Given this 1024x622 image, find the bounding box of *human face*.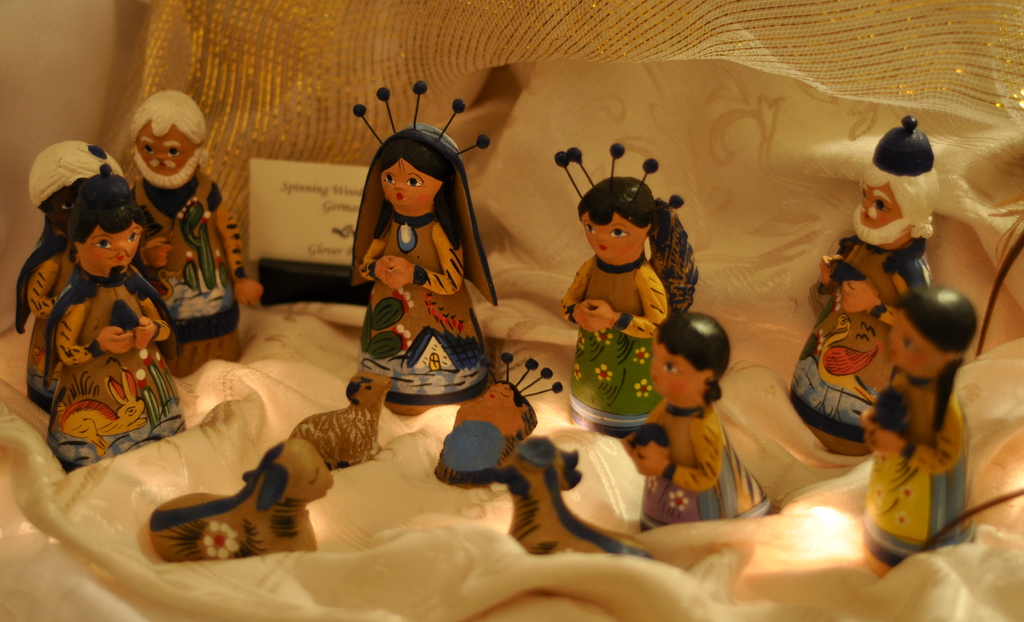
[x1=80, y1=227, x2=140, y2=278].
